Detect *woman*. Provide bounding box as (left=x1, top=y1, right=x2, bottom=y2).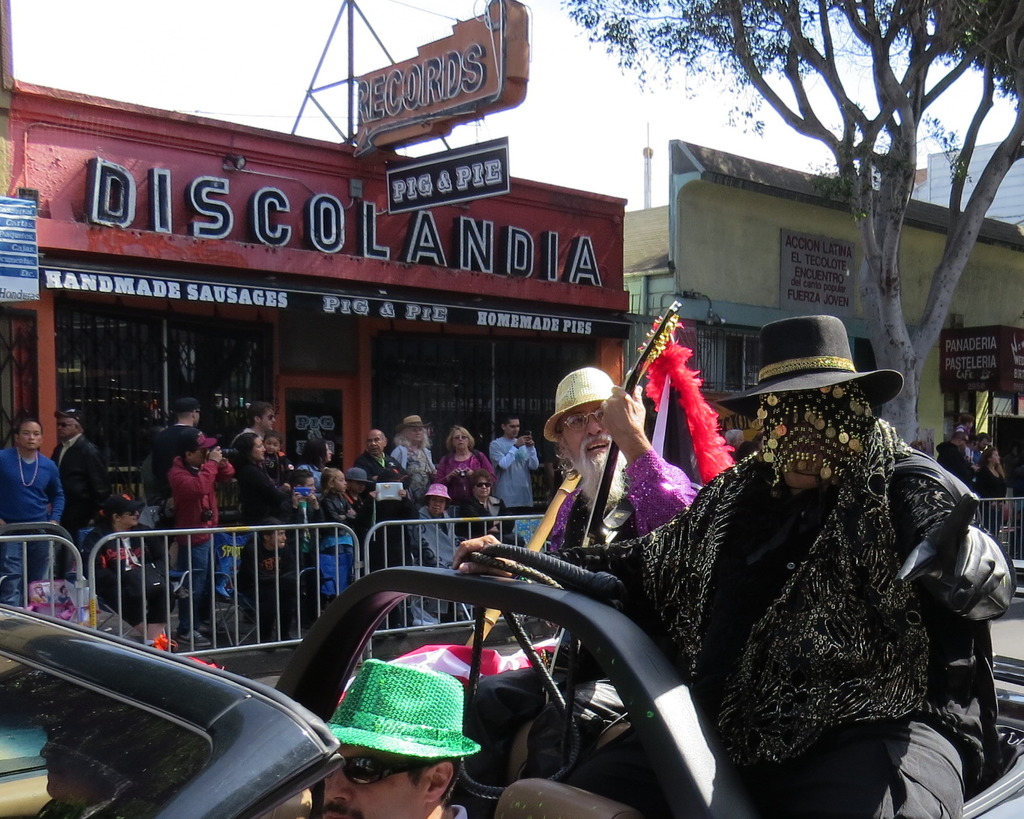
(left=393, top=417, right=444, bottom=505).
